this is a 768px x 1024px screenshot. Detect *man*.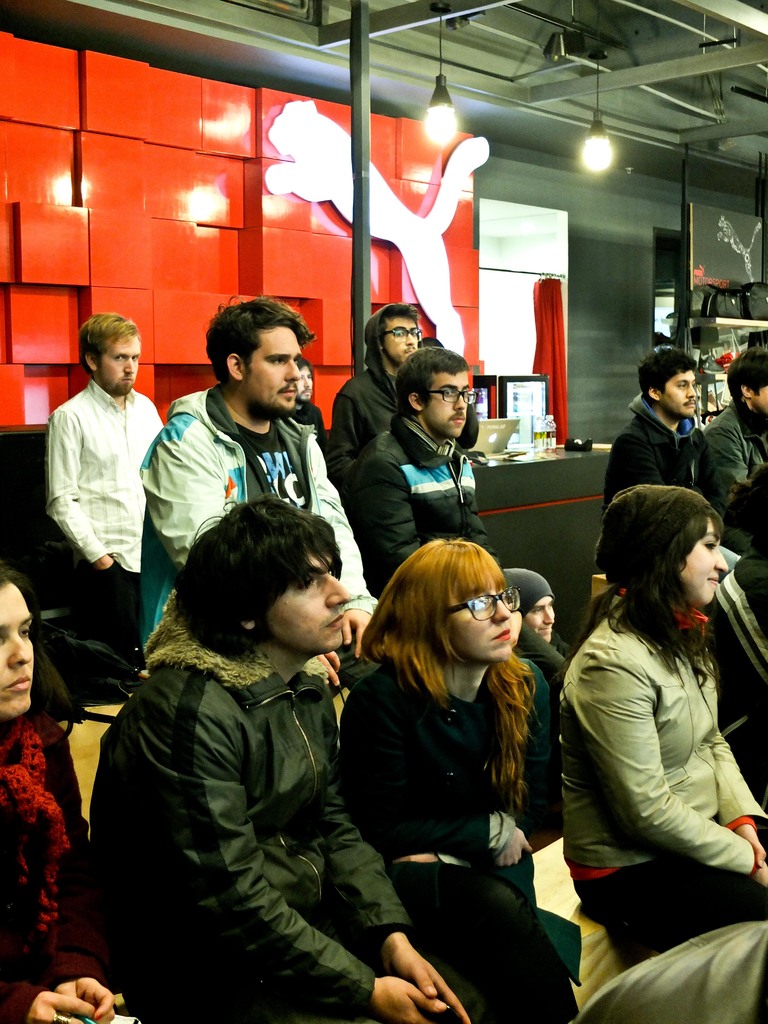
x1=332 y1=306 x2=427 y2=503.
